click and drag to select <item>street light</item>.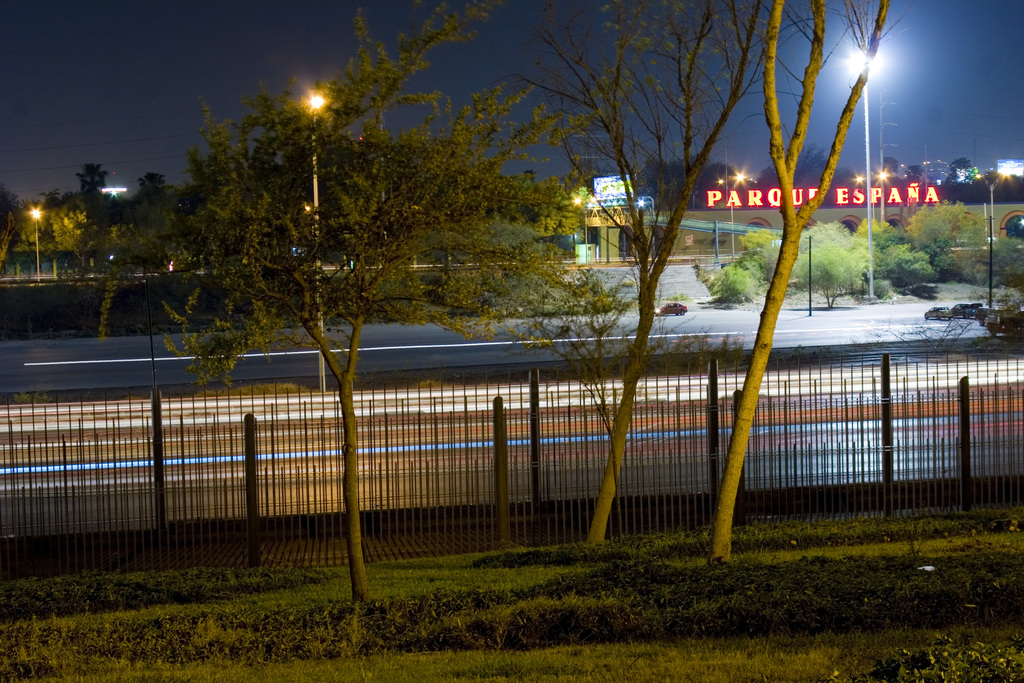
Selection: bbox=[835, 31, 893, 304].
